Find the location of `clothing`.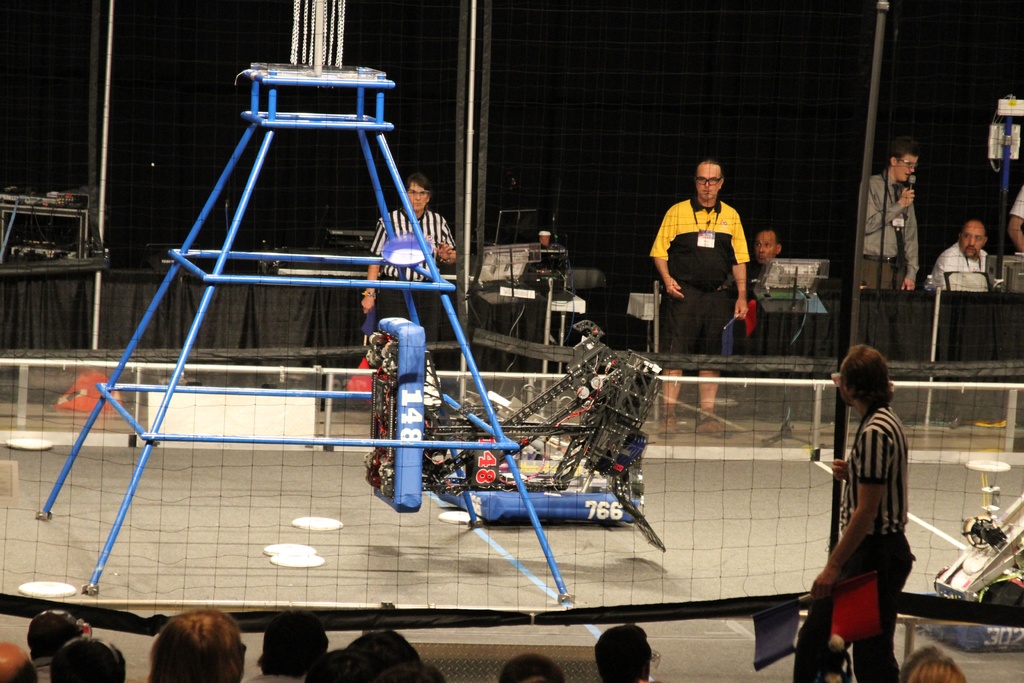
Location: x1=240 y1=672 x2=305 y2=682.
